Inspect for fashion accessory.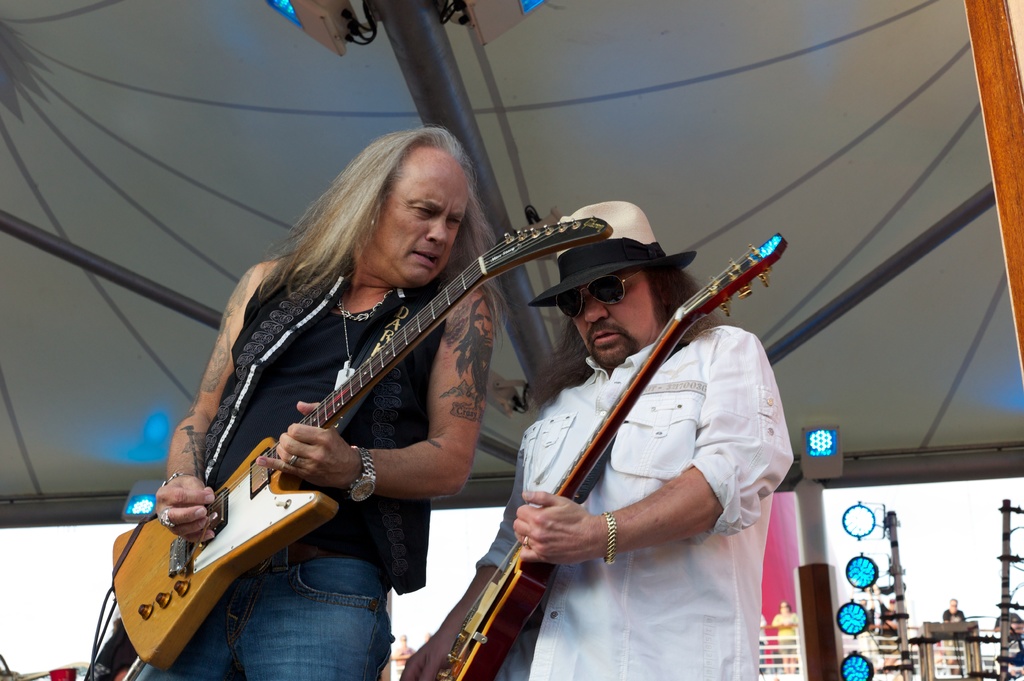
Inspection: (left=333, top=296, right=356, bottom=389).
